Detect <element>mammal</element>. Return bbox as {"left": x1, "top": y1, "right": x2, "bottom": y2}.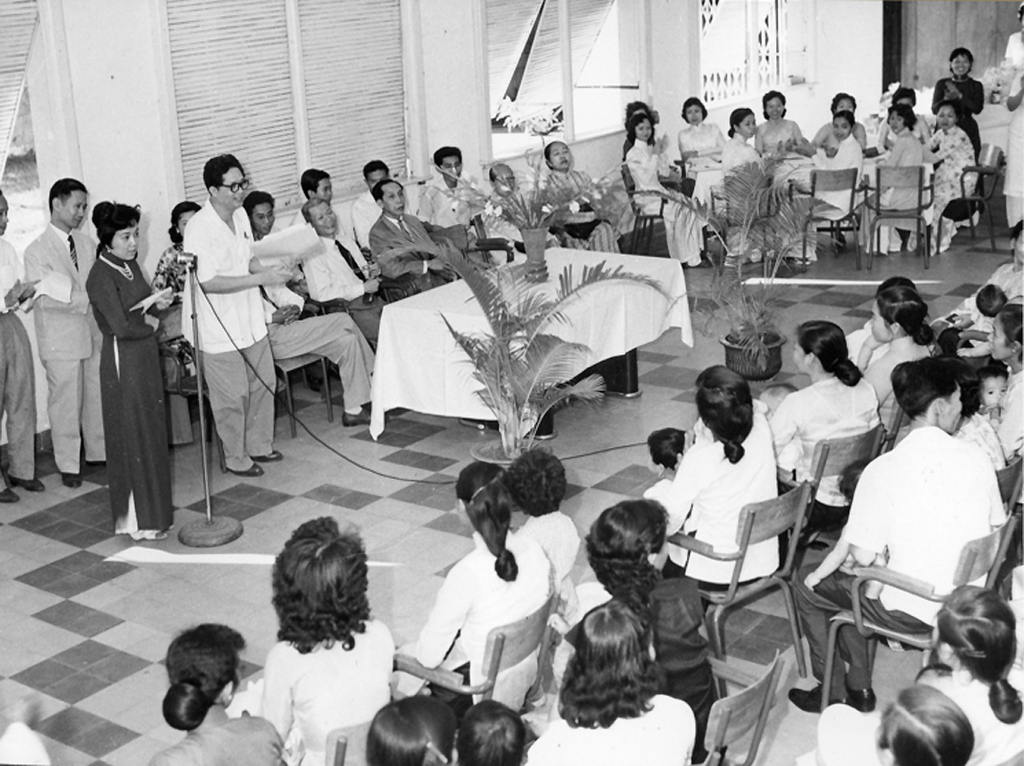
{"left": 0, "top": 179, "right": 33, "bottom": 505}.
